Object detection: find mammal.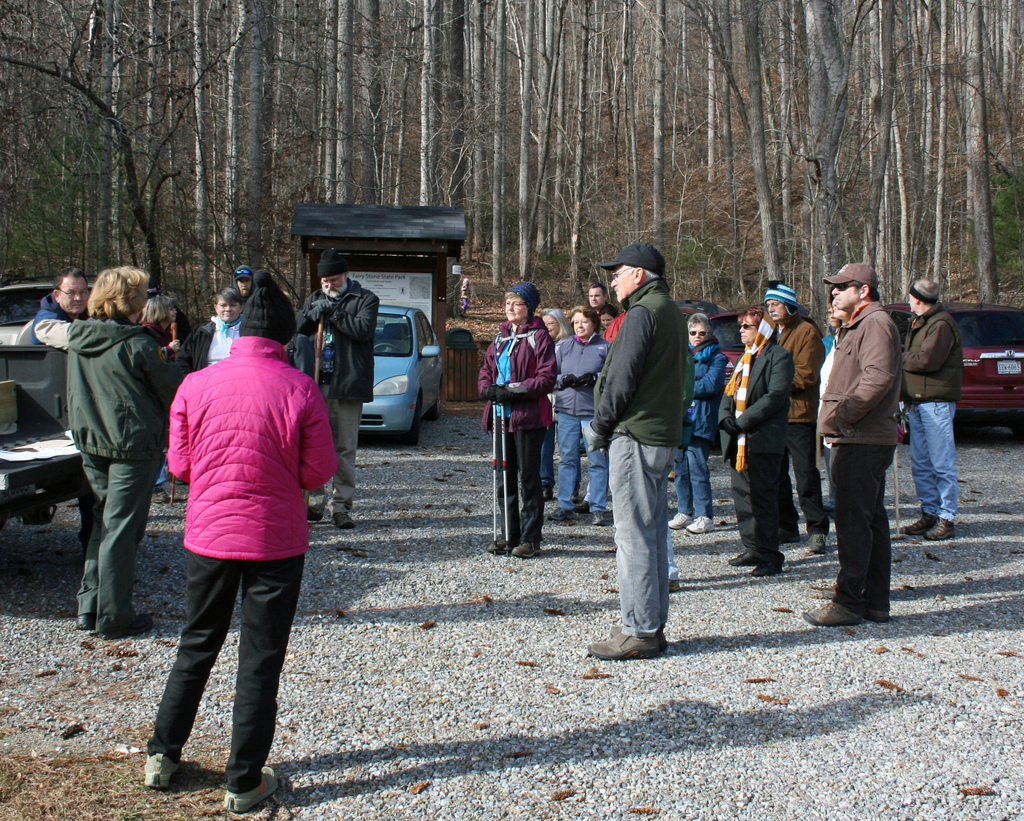
(142, 291, 186, 500).
